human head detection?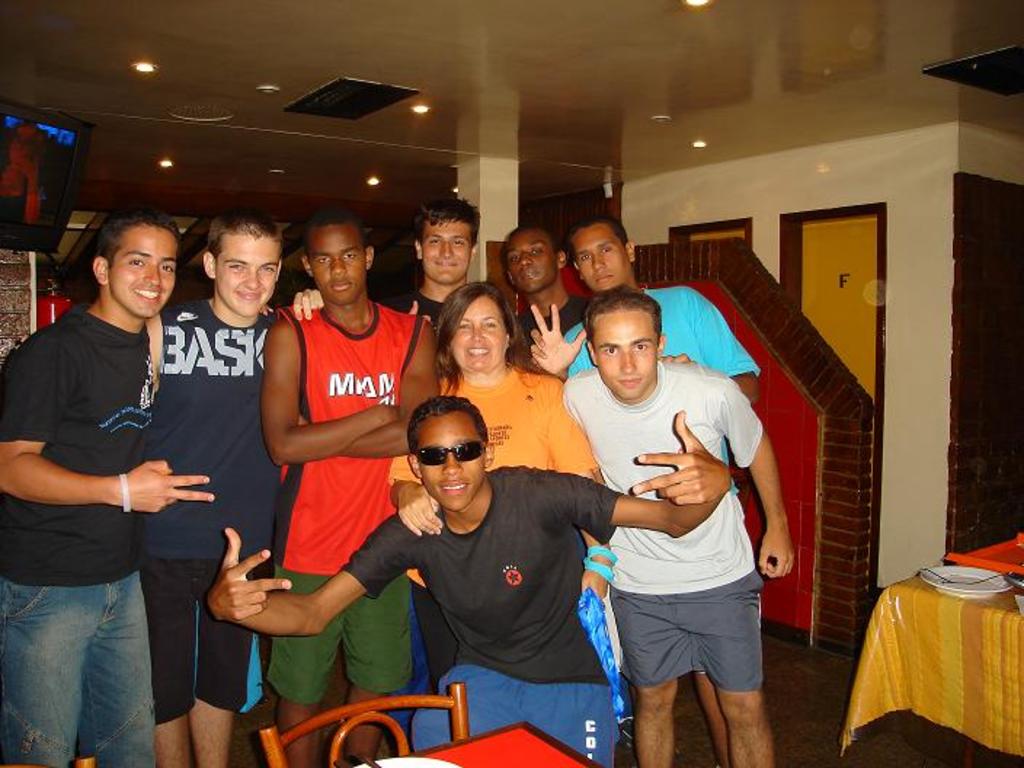
<region>583, 287, 665, 400</region>
